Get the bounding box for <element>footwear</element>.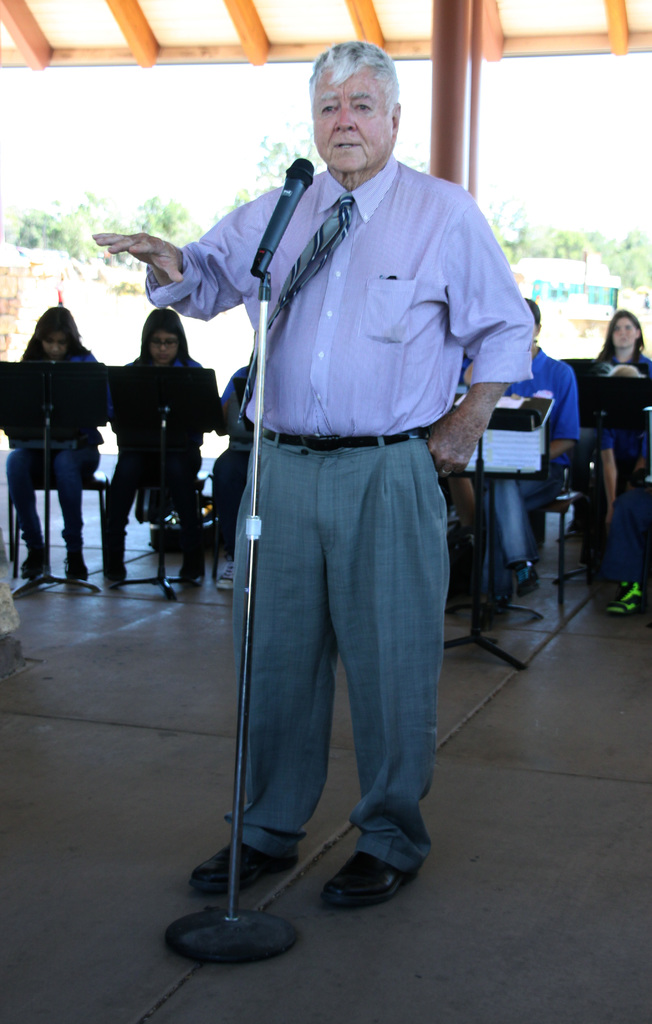
<region>65, 518, 96, 574</region>.
